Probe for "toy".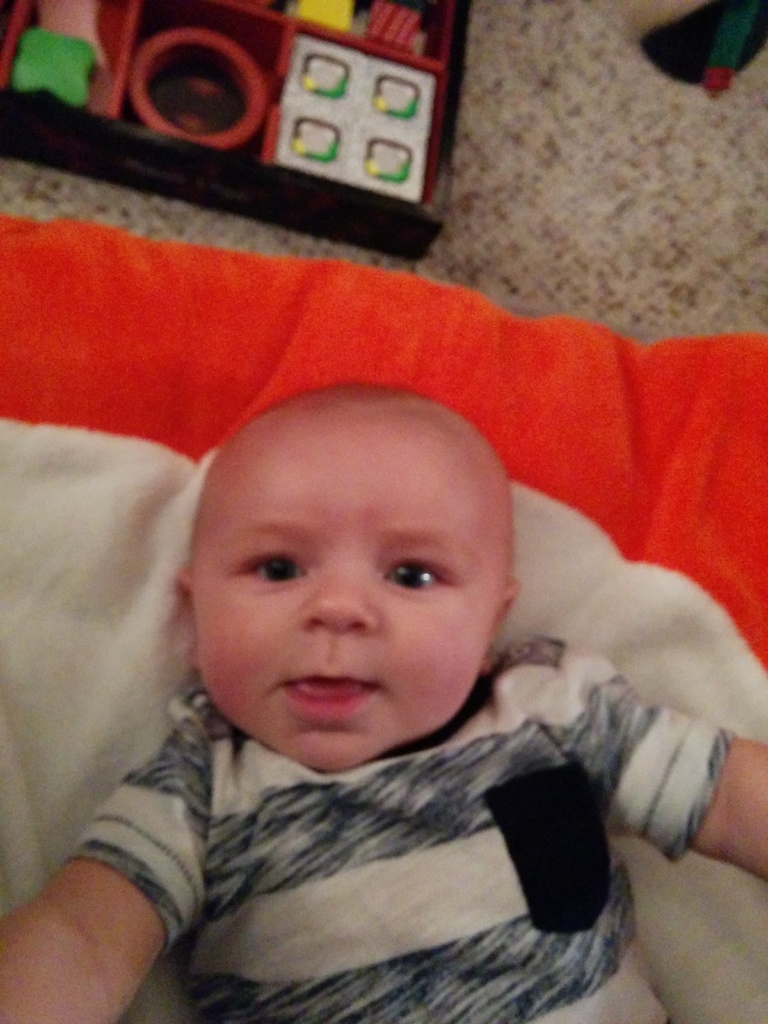
Probe result: [left=0, top=0, right=466, bottom=259].
